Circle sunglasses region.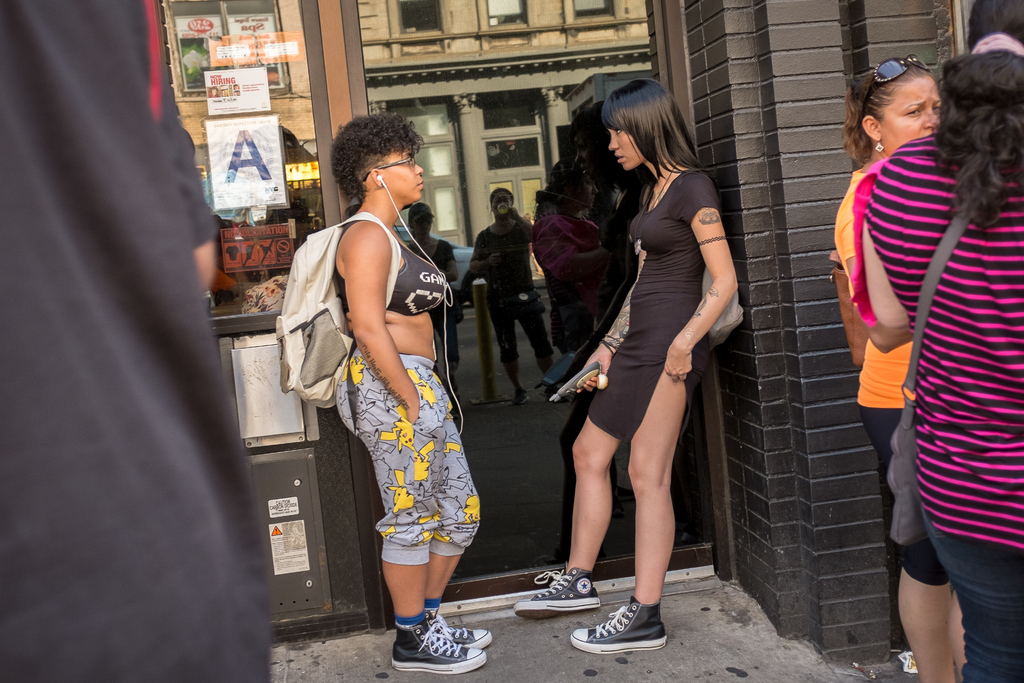
Region: bbox=[862, 53, 932, 117].
